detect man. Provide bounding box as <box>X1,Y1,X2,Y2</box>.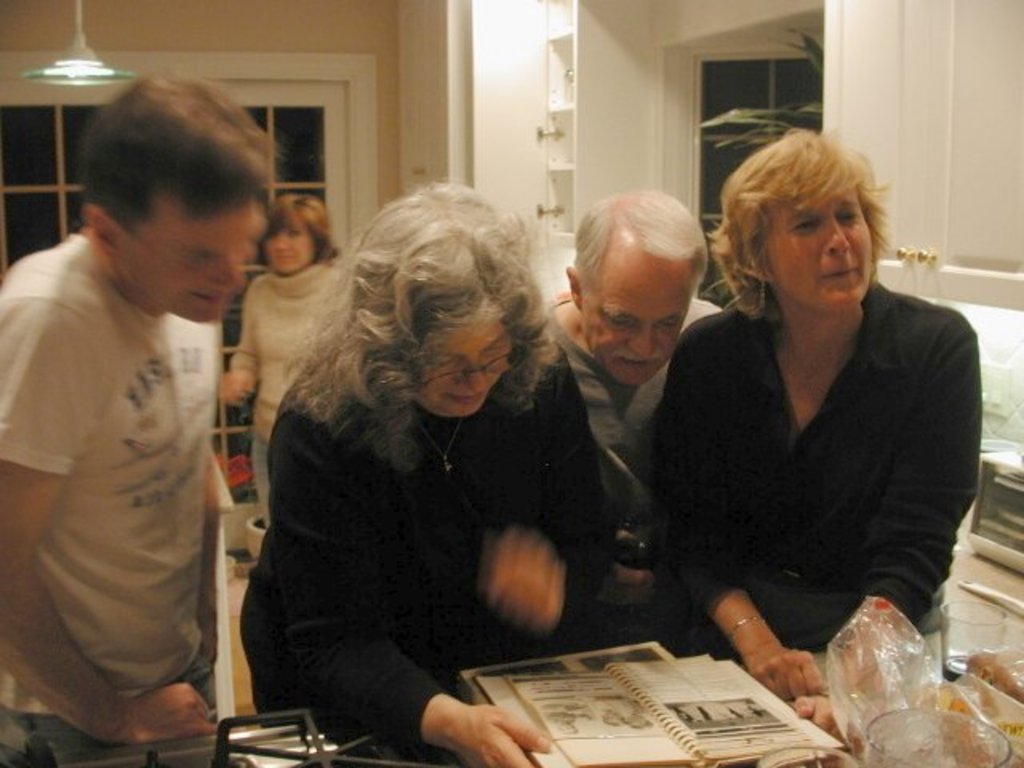
<box>2,77,274,757</box>.
